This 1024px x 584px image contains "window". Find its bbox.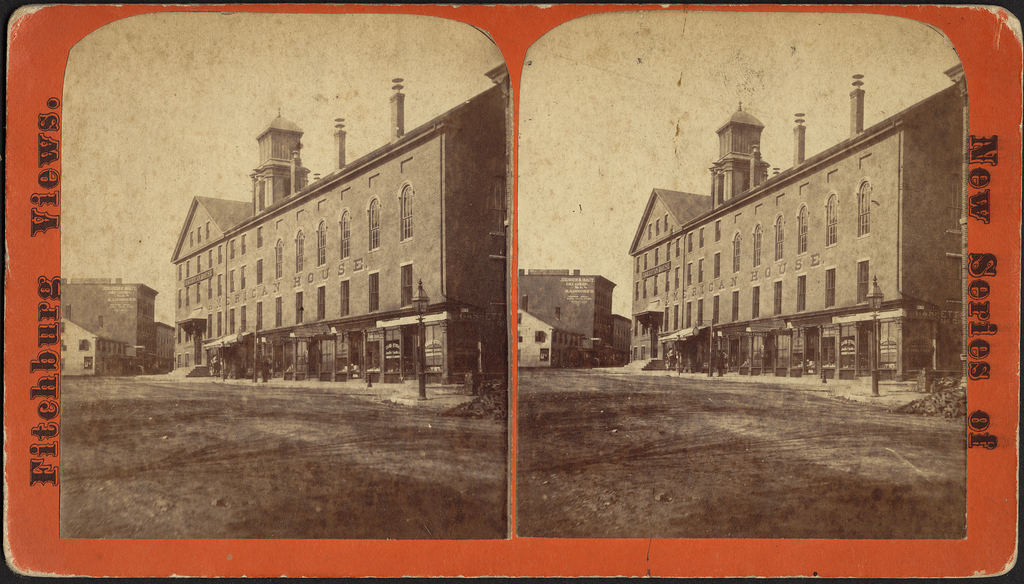
bbox(715, 253, 720, 278).
